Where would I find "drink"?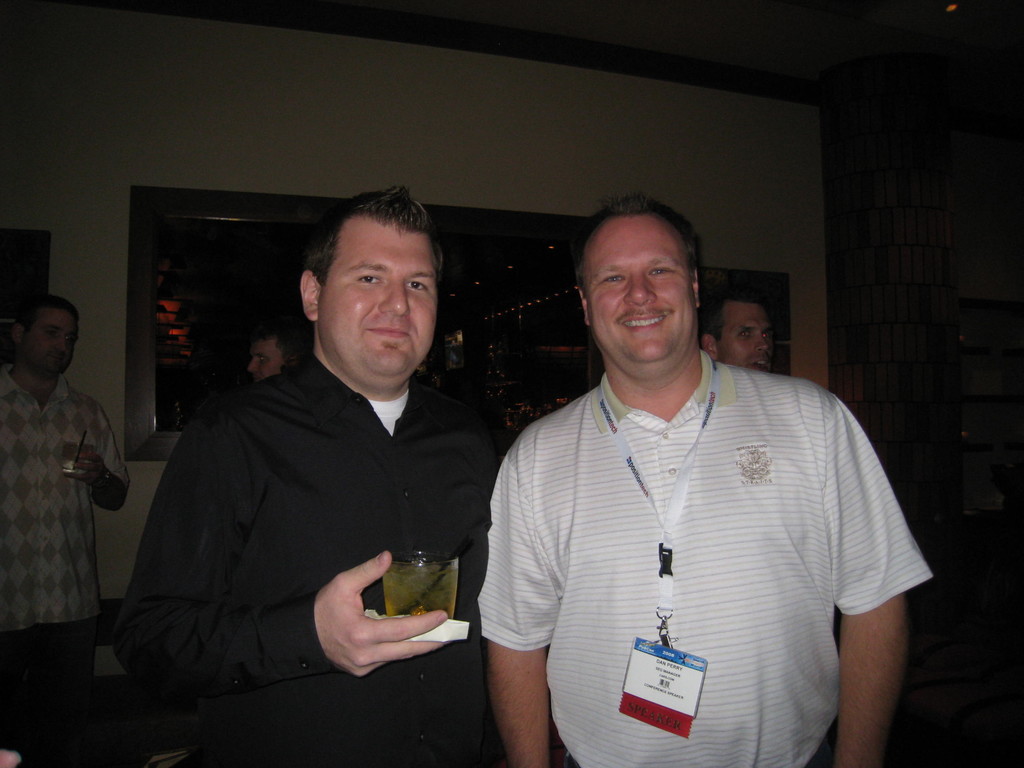
At [x1=295, y1=536, x2=450, y2=683].
